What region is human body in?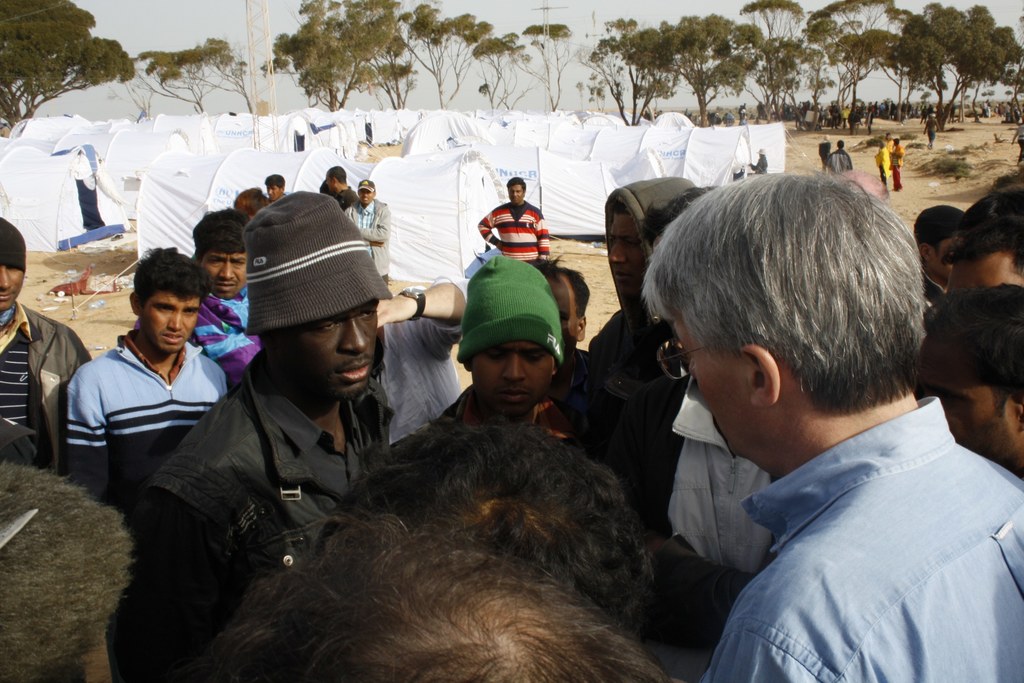
box(0, 309, 92, 477).
